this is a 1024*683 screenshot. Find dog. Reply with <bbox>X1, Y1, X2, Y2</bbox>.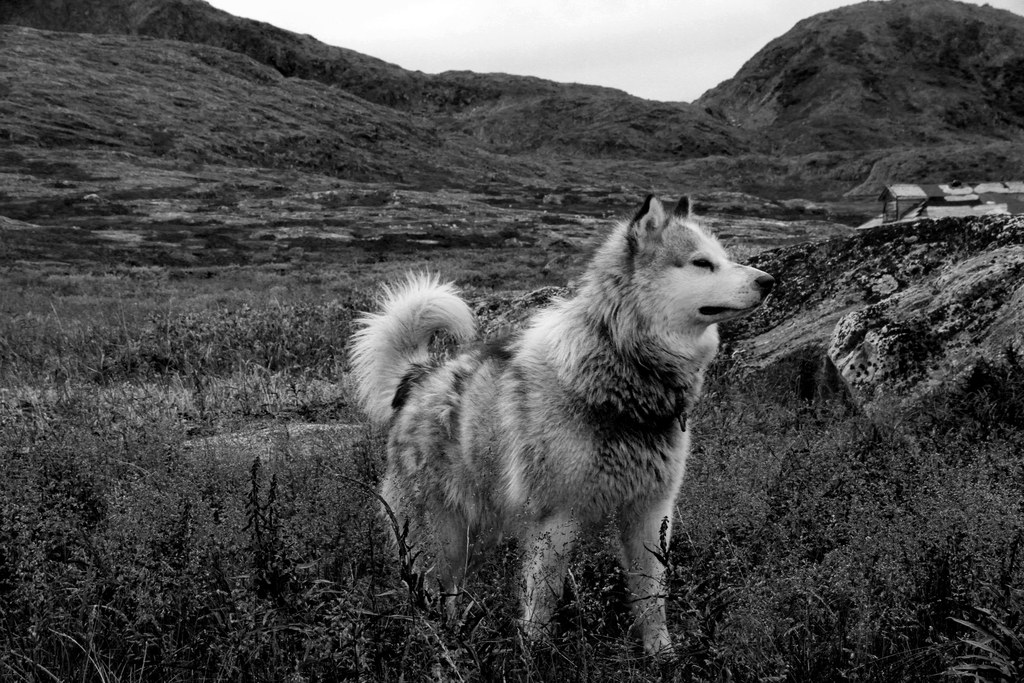
<bbox>346, 190, 778, 670</bbox>.
